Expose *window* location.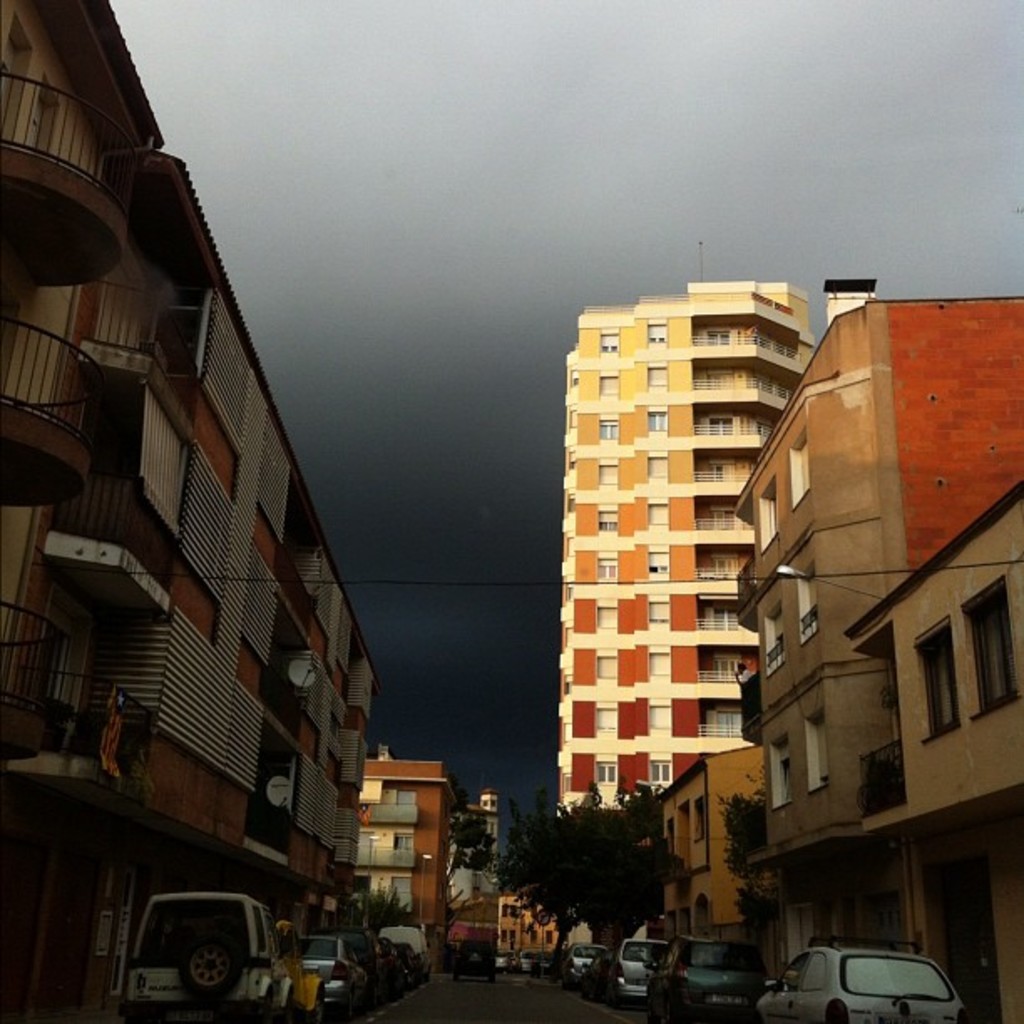
Exposed at rect(646, 649, 668, 683).
